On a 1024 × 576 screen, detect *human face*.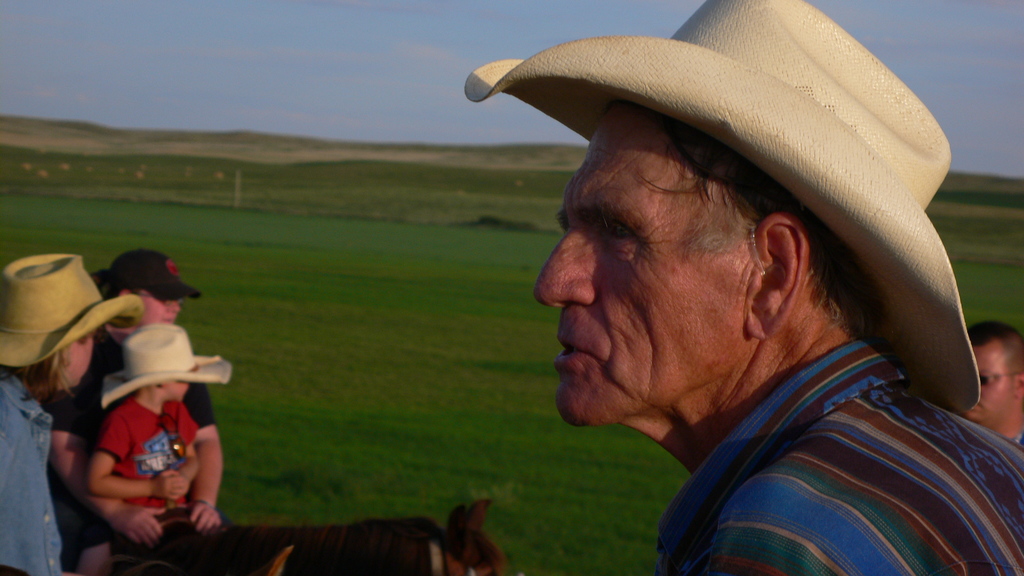
(left=535, top=112, right=740, bottom=428).
